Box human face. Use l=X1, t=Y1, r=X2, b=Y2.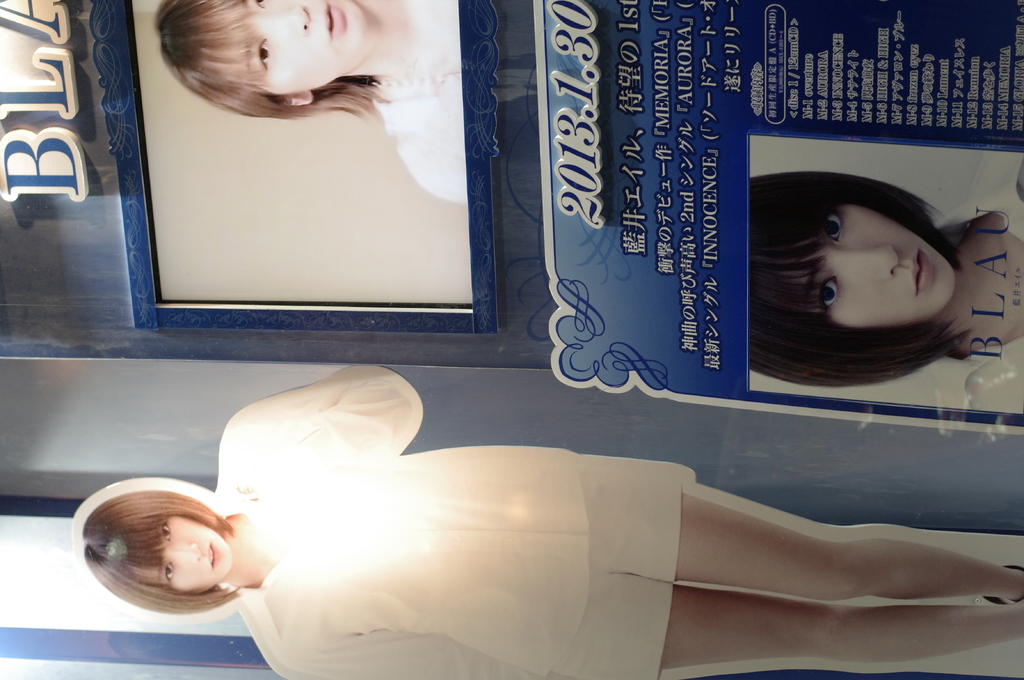
l=786, t=200, r=955, b=328.
